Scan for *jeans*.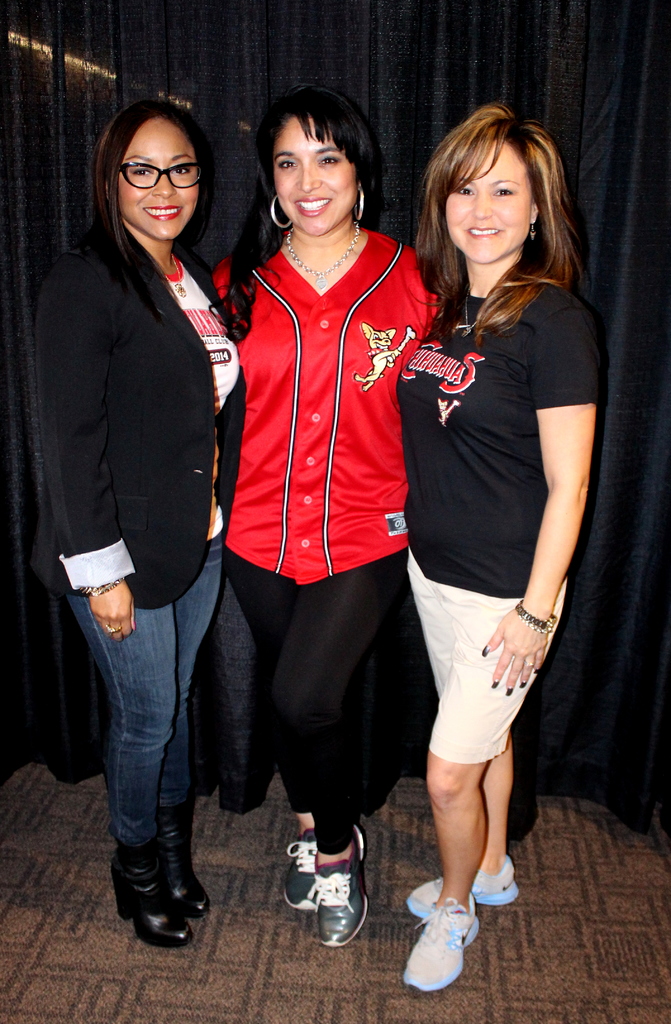
Scan result: pyautogui.locateOnScreen(65, 534, 220, 847).
